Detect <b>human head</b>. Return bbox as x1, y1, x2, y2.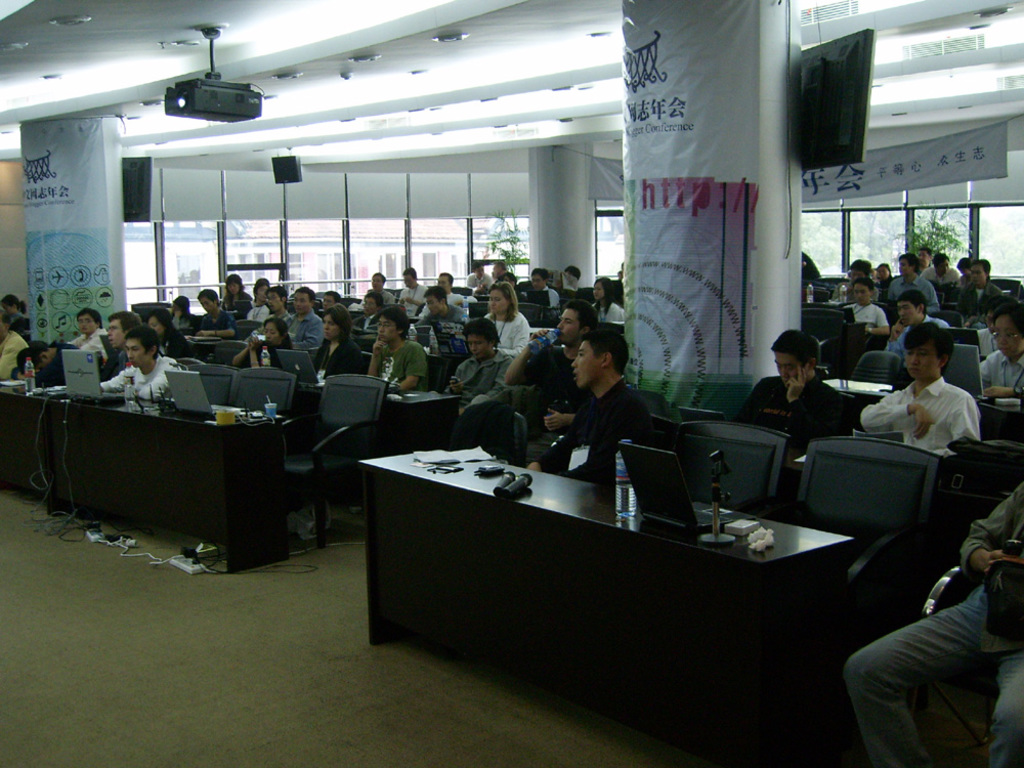
325, 307, 346, 342.
